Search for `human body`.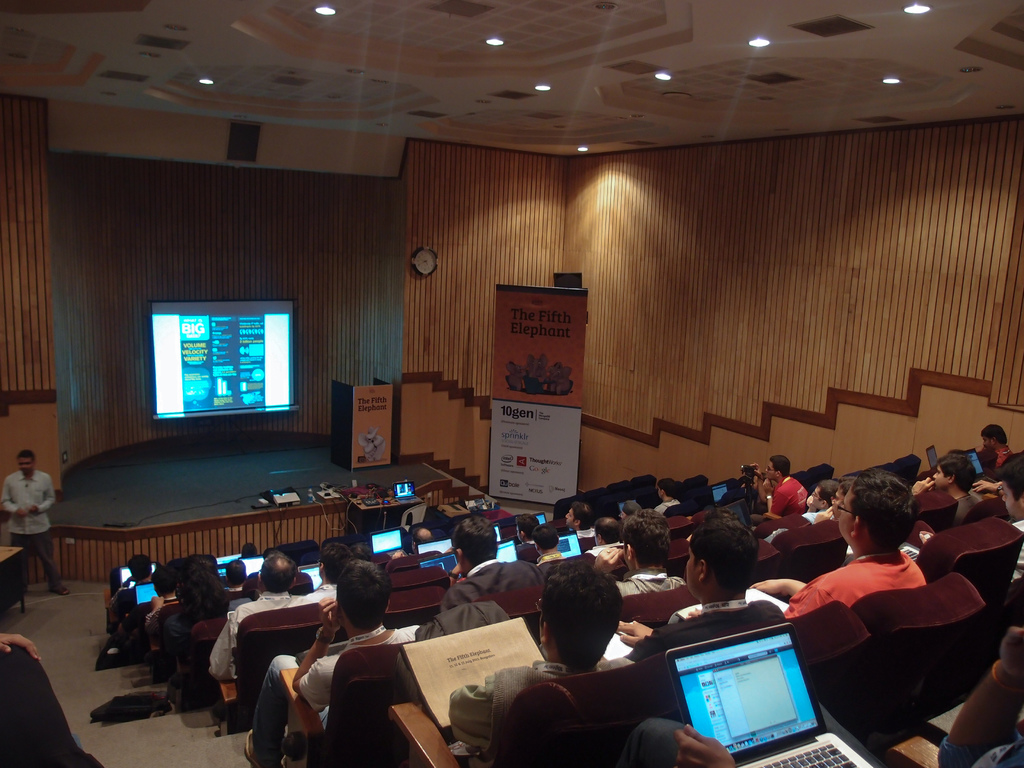
Found at {"x1": 619, "y1": 535, "x2": 682, "y2": 595}.
